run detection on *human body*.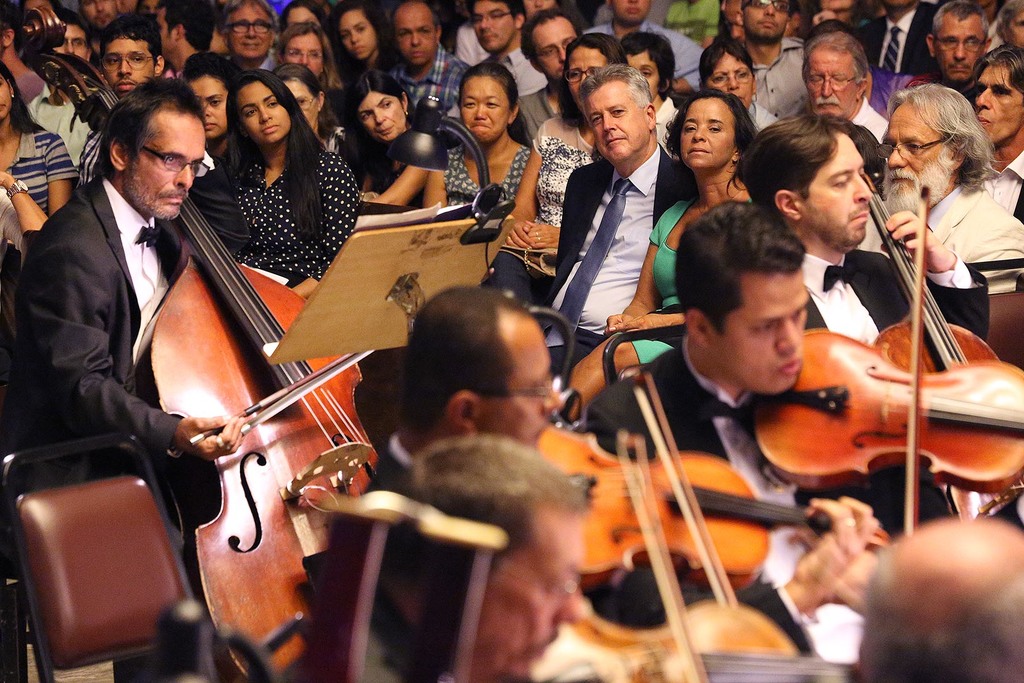
Result: box=[737, 0, 803, 121].
